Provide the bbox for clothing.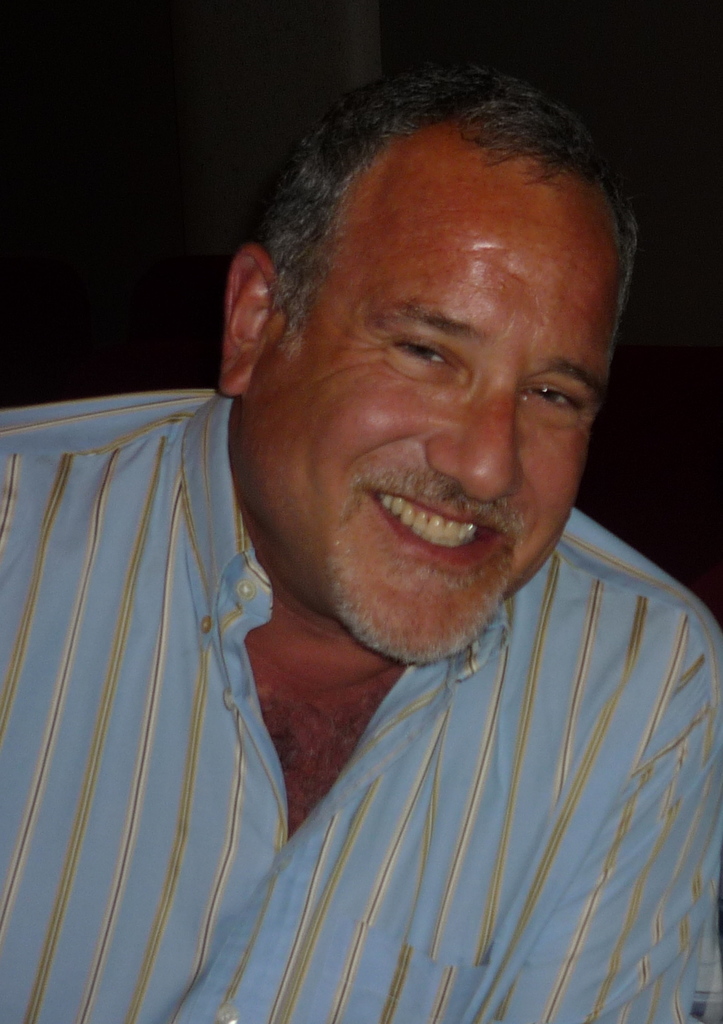
[0,383,722,1023].
